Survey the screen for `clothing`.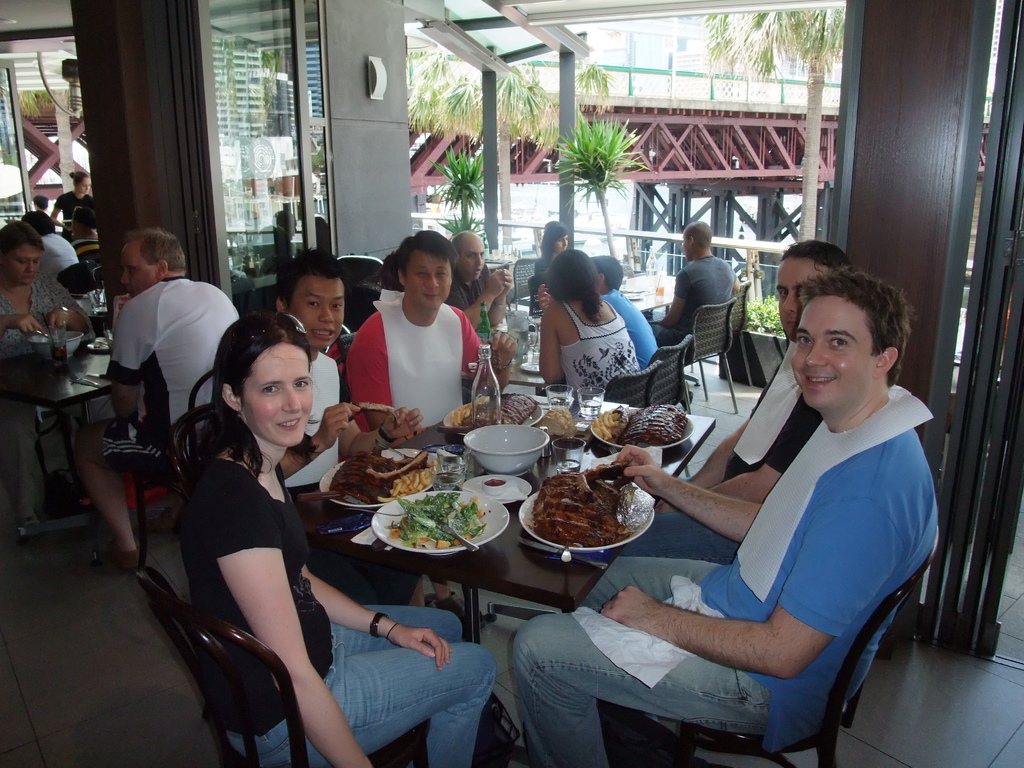
Survey found: [left=600, top=288, right=661, bottom=377].
